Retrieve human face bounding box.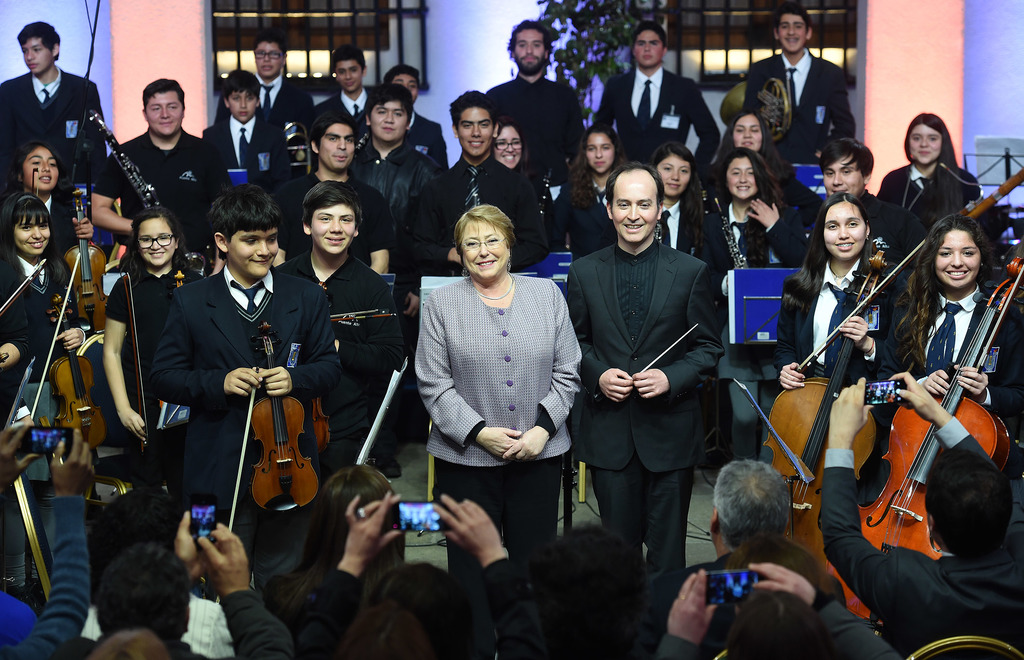
Bounding box: bbox=(147, 93, 184, 137).
